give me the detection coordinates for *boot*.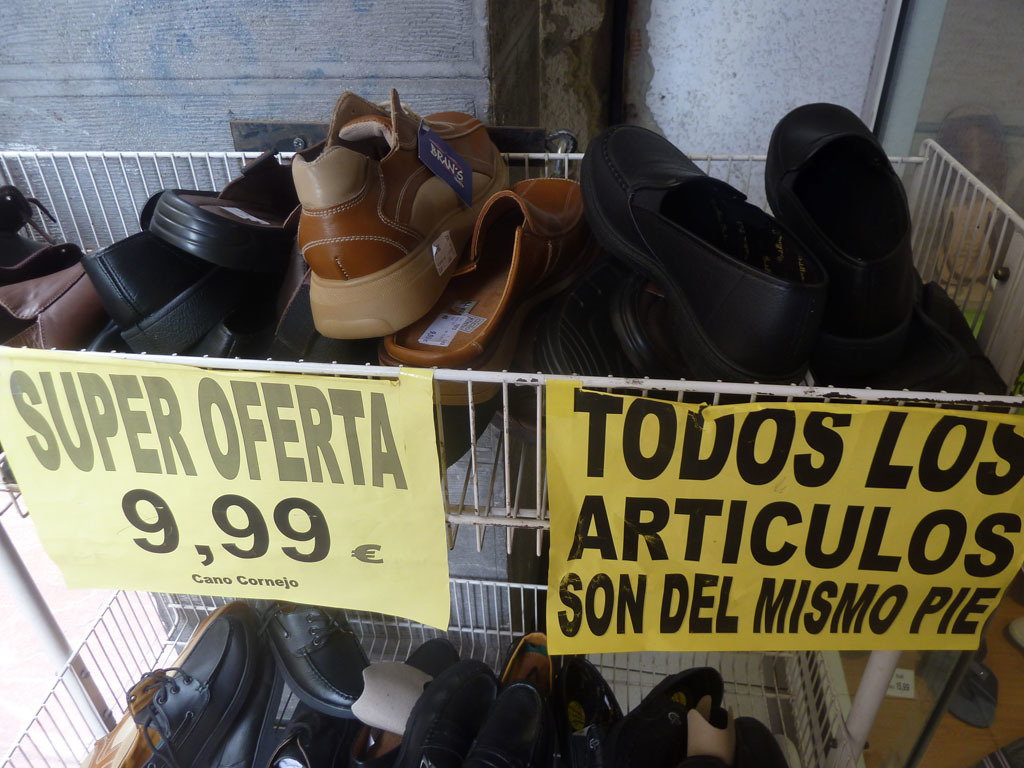
95:612:276:767.
